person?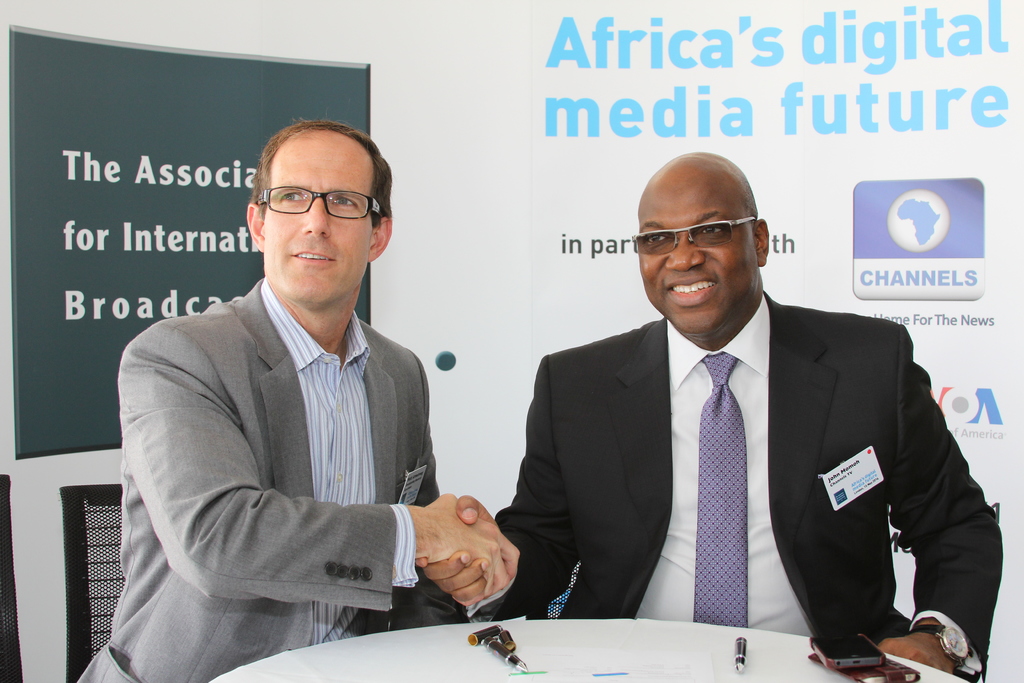
[417,152,1005,674]
